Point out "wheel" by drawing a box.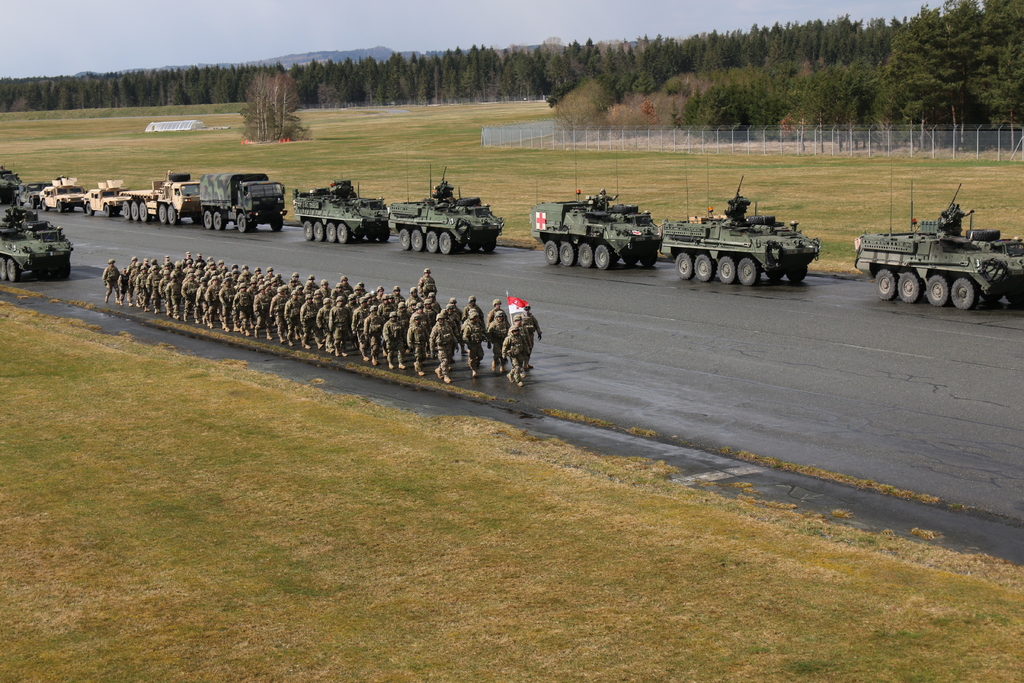
785, 261, 808, 283.
